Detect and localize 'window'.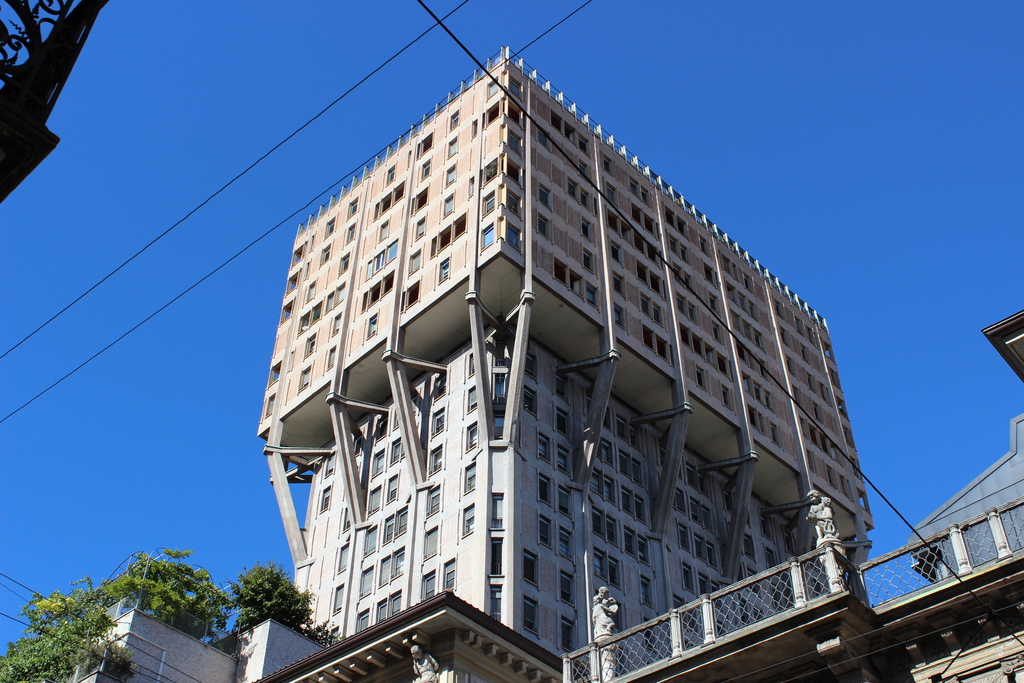
Localized at 535:427:551:466.
